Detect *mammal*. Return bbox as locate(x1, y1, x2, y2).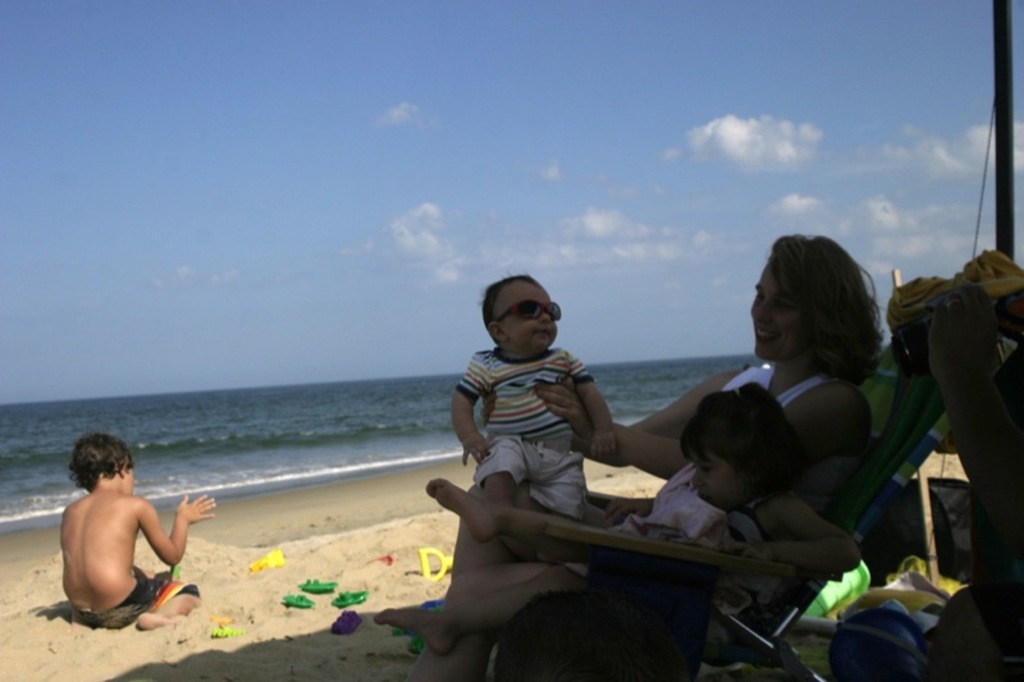
locate(41, 444, 200, 641).
